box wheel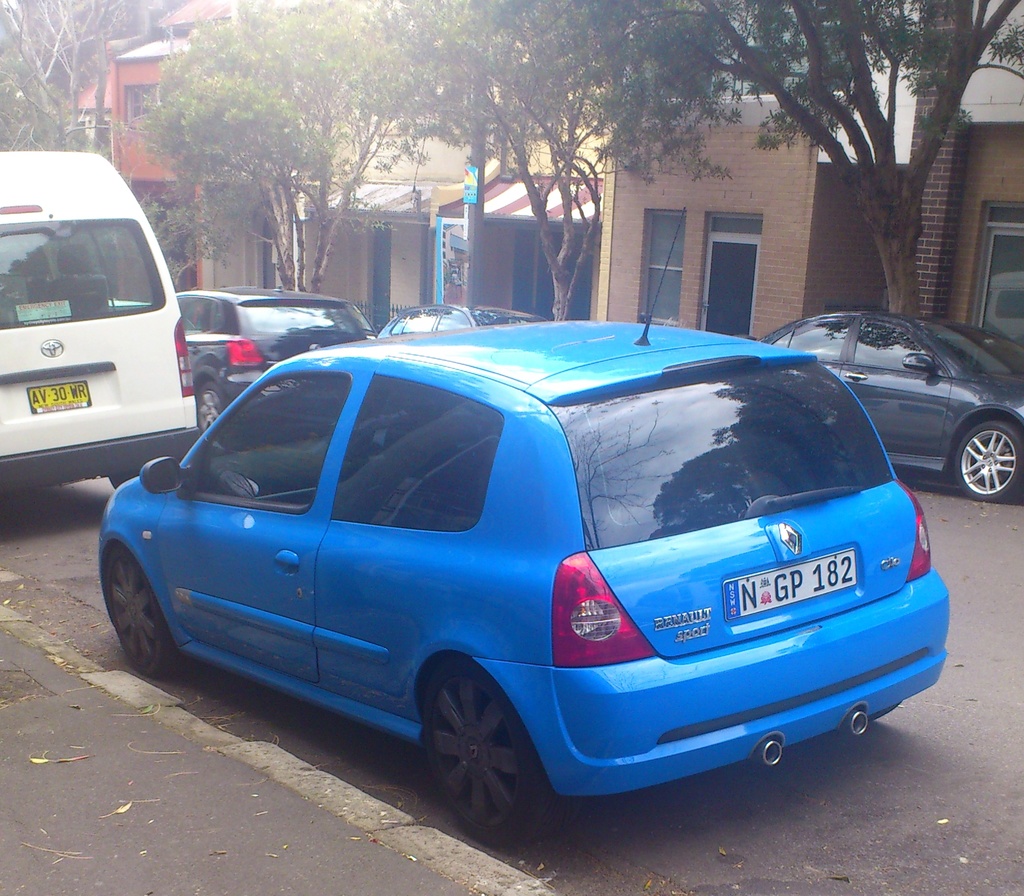
region(193, 381, 233, 439)
